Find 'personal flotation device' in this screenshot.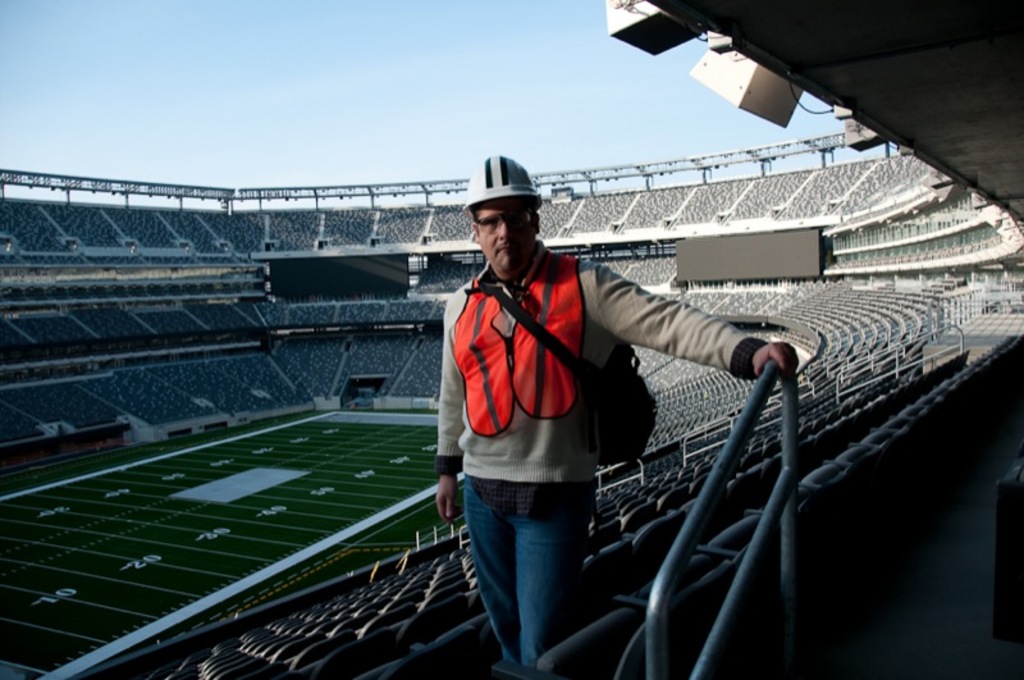
The bounding box for 'personal flotation device' is Rect(447, 251, 588, 434).
